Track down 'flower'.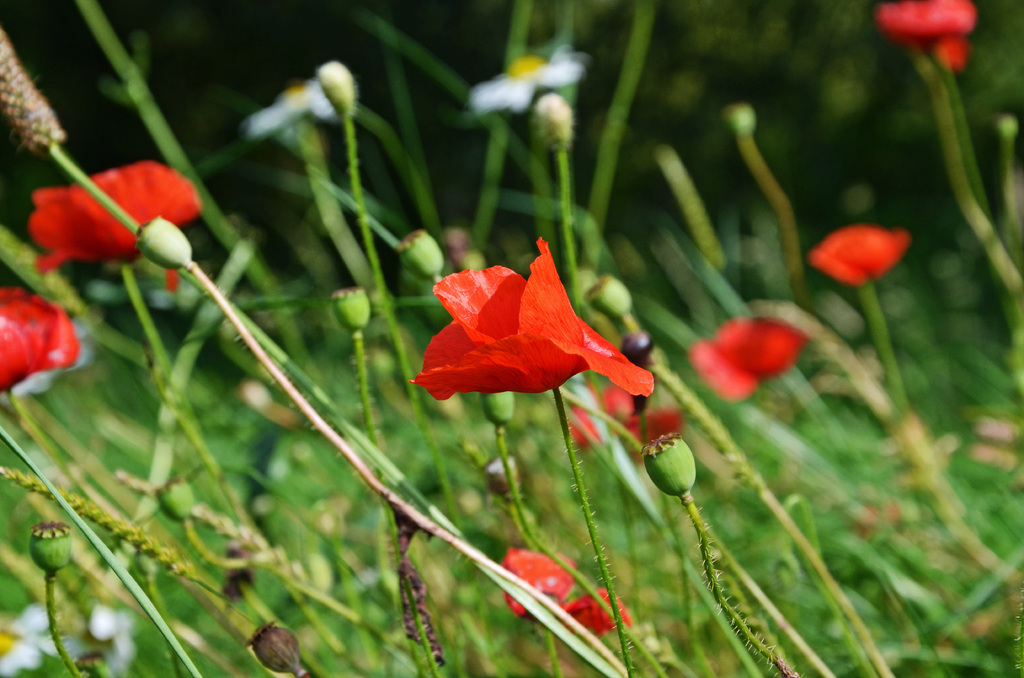
Tracked to <box>577,585,635,634</box>.
